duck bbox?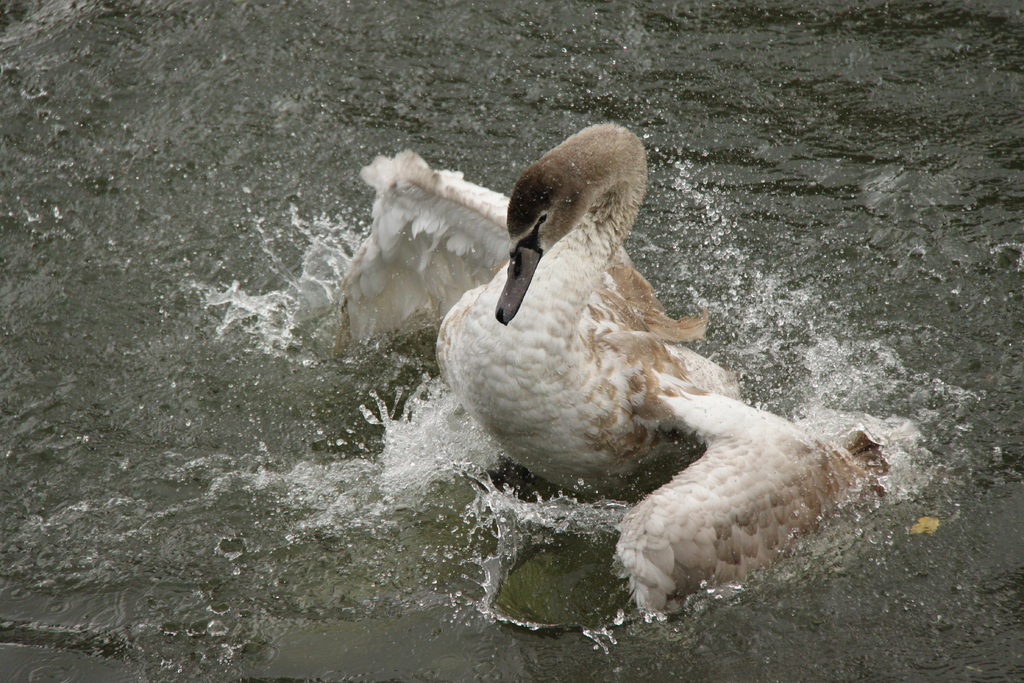
625:395:900:641
